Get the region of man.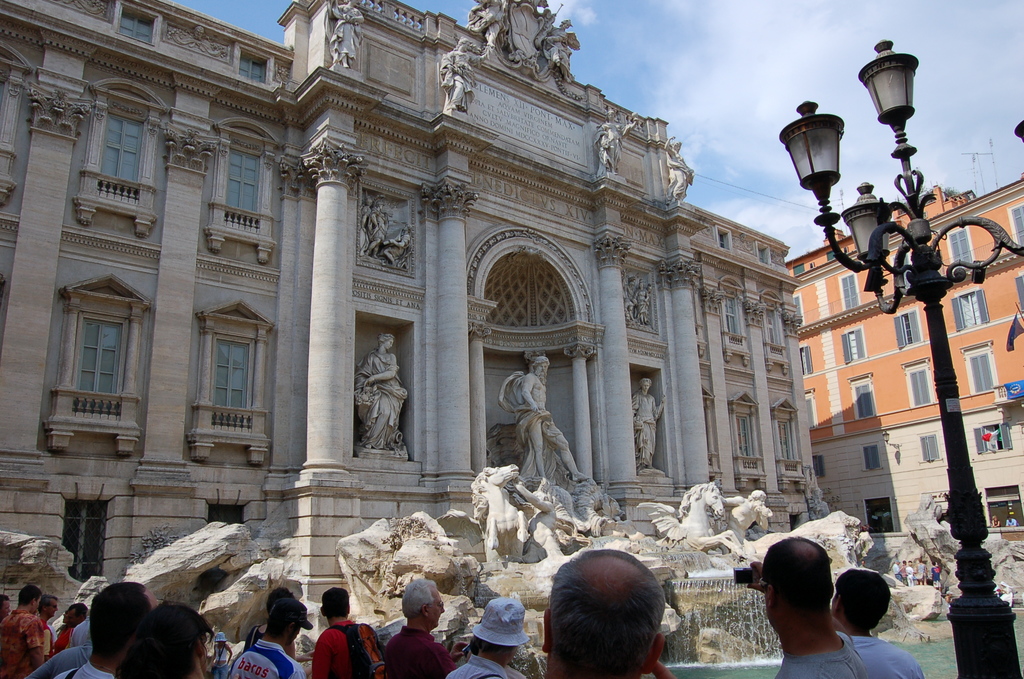
box=[444, 598, 531, 678].
